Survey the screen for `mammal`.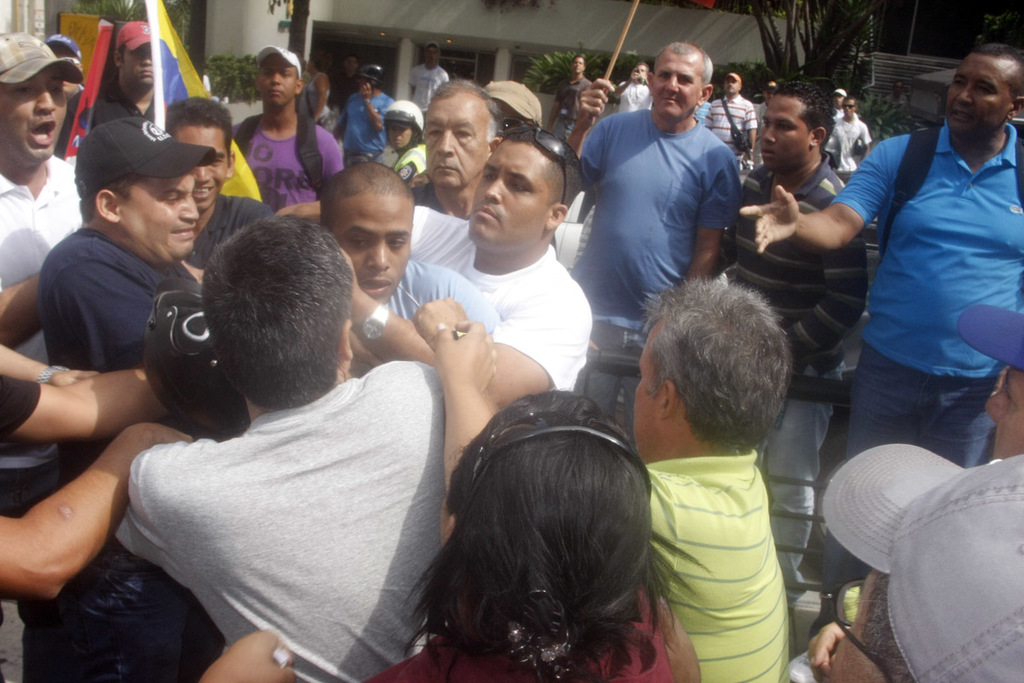
Survey found: {"left": 85, "top": 18, "right": 181, "bottom": 124}.
